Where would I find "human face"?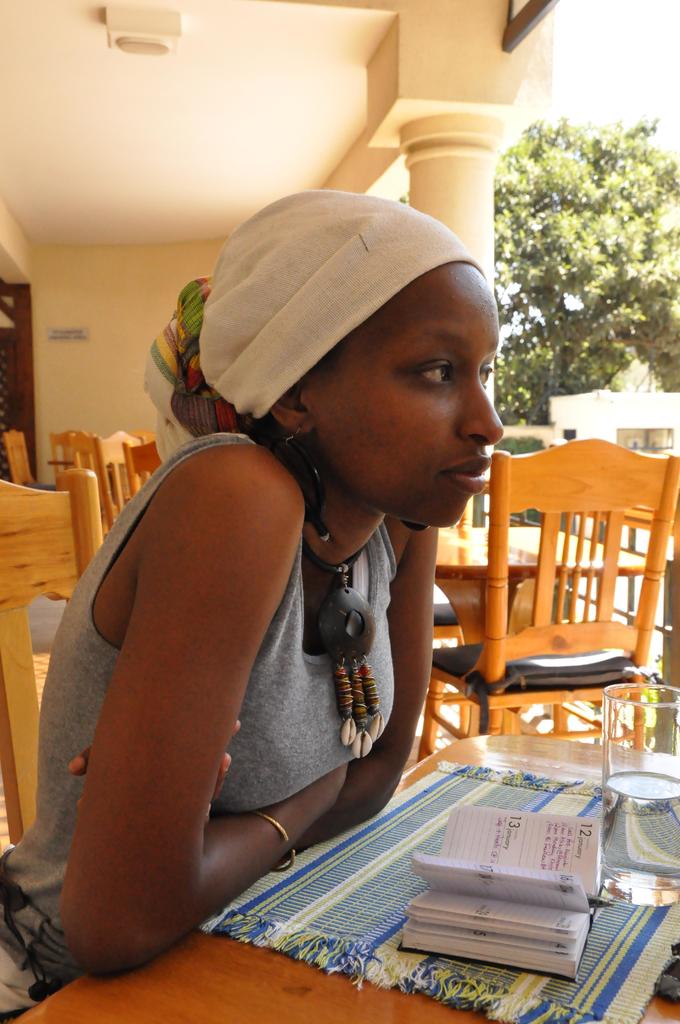
At Rect(311, 255, 503, 524).
